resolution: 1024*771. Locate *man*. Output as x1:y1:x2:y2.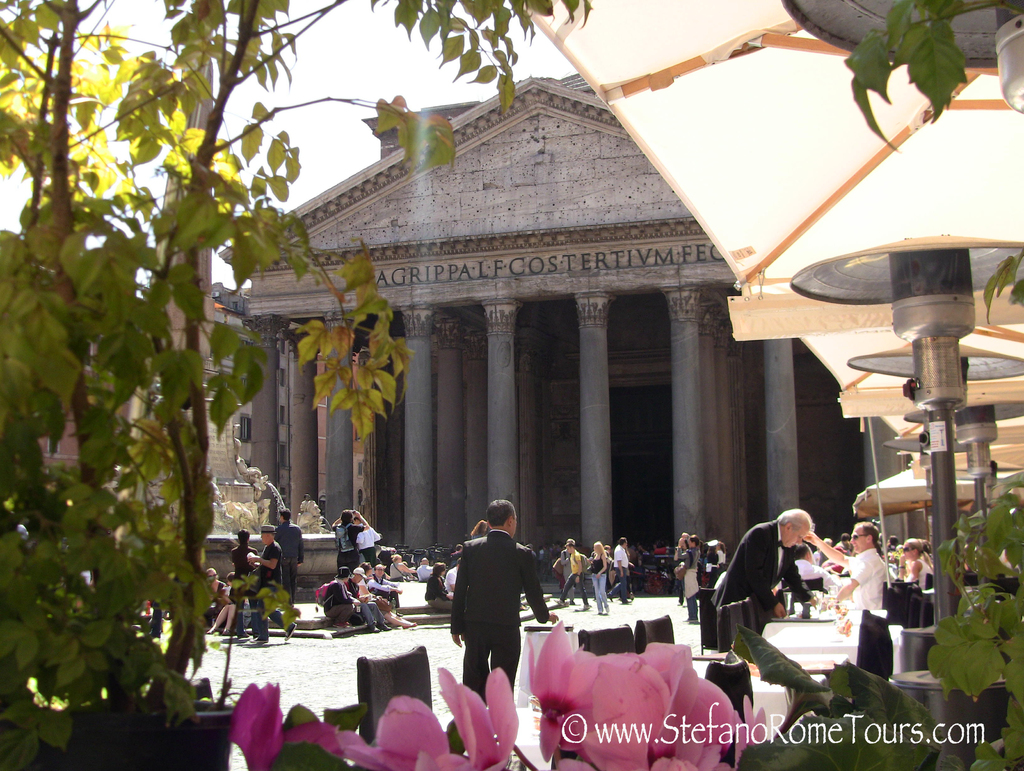
247:525:300:646.
